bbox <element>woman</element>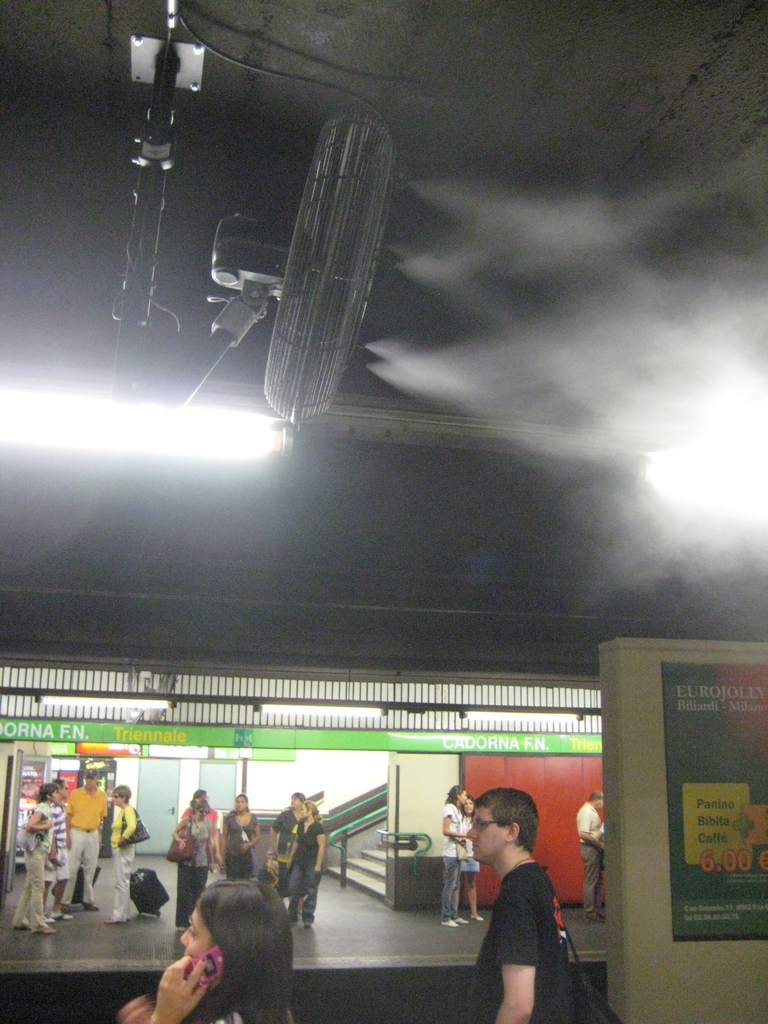
{"left": 177, "top": 788, "right": 220, "bottom": 848}
